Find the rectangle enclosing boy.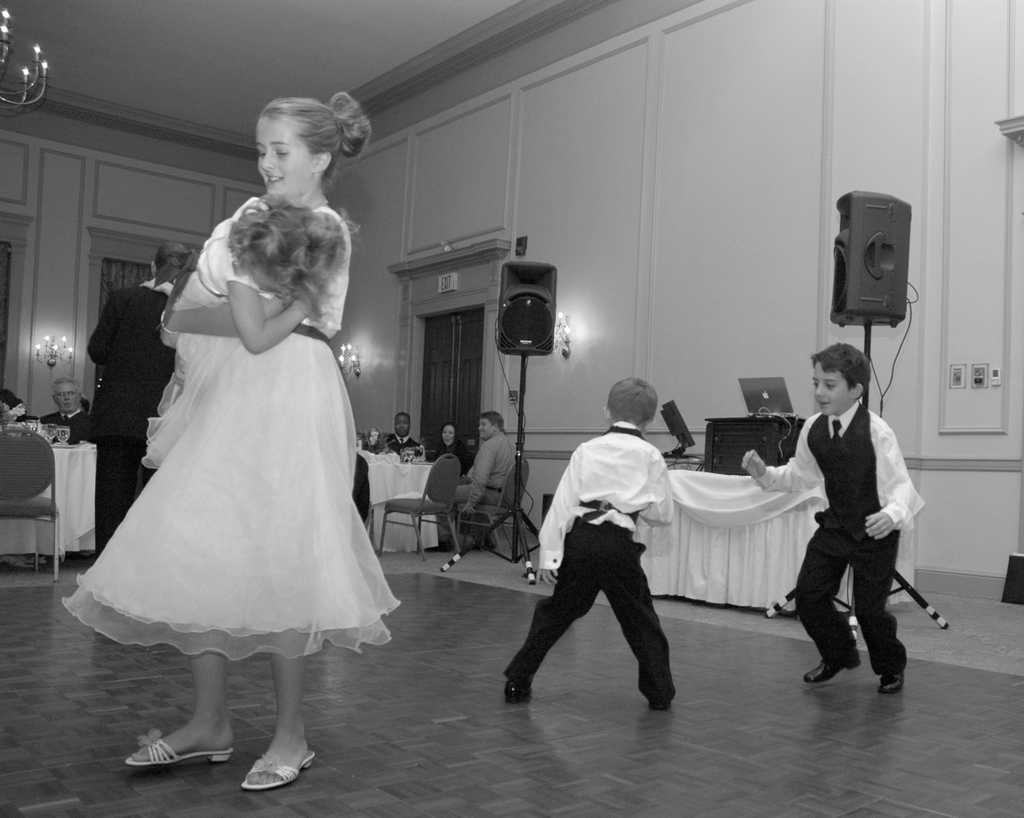
bbox=(736, 345, 929, 697).
